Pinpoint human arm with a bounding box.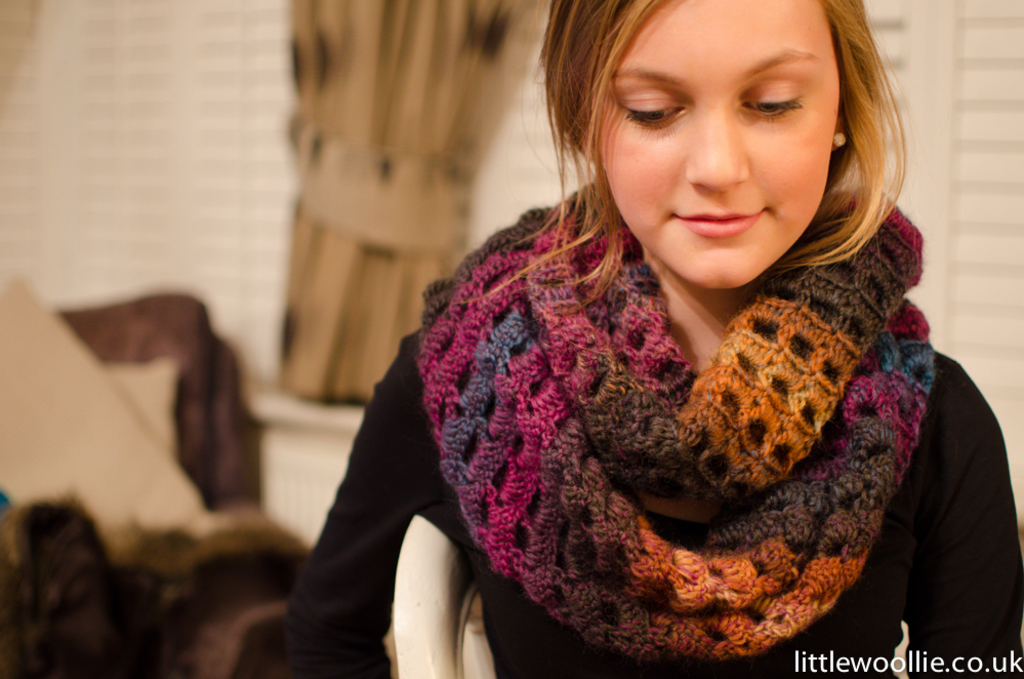
x1=299 y1=361 x2=429 y2=647.
